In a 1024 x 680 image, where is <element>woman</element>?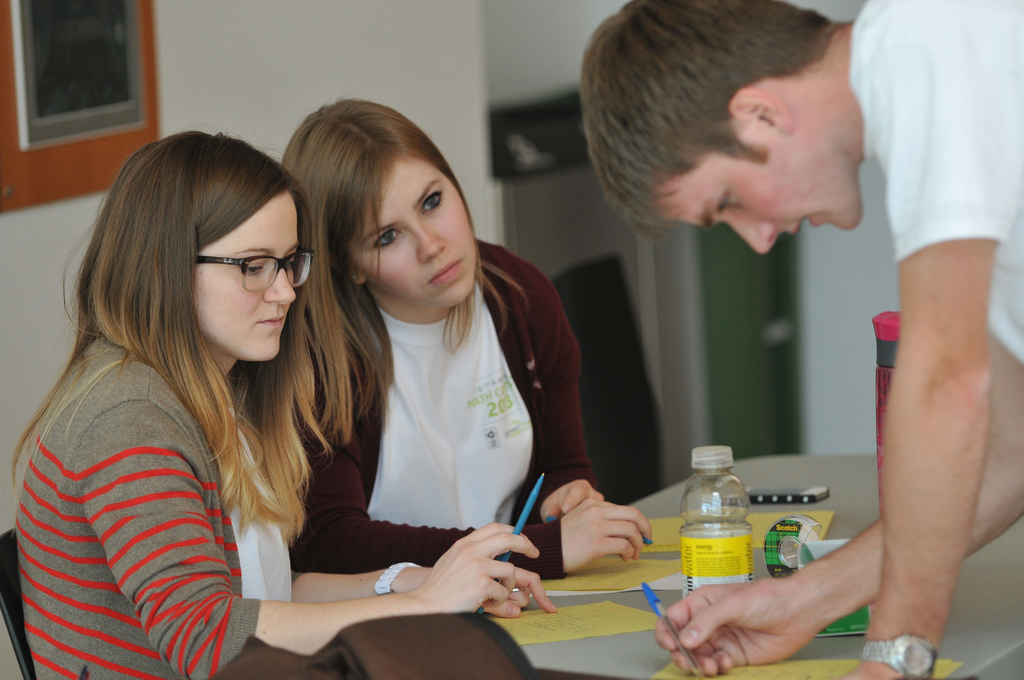
BBox(276, 99, 656, 613).
